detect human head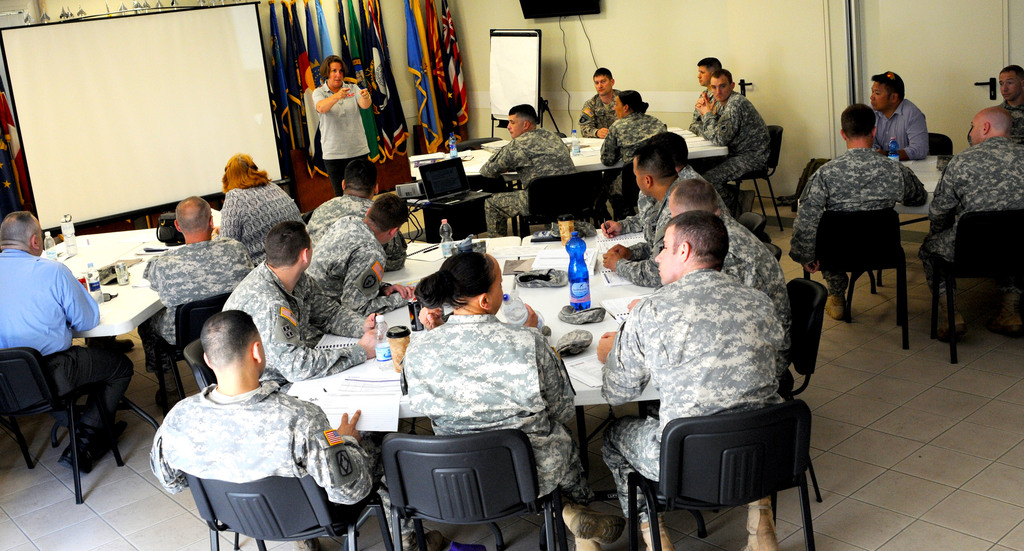
select_region(365, 193, 409, 248)
